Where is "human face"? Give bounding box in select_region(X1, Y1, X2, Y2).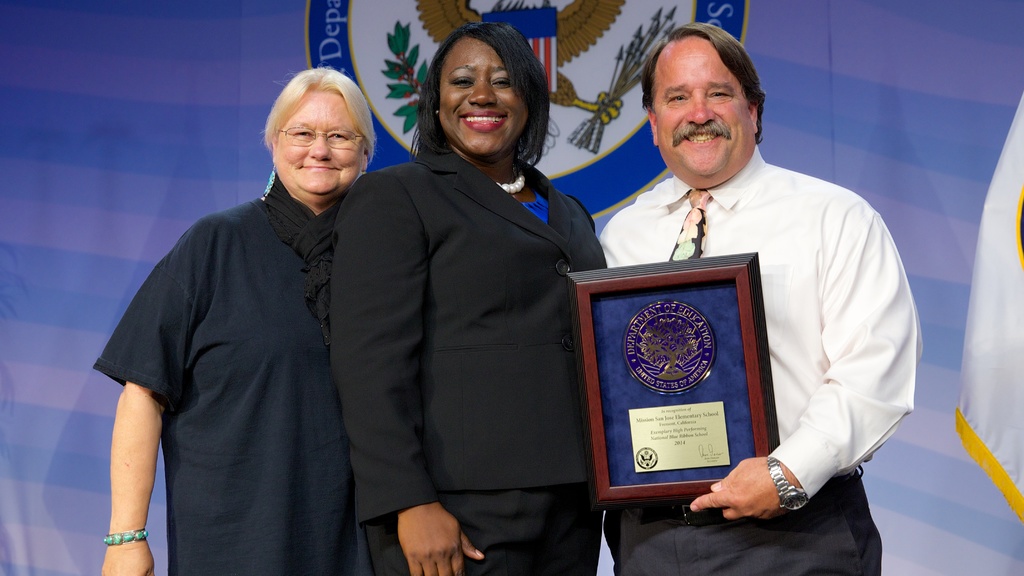
select_region(273, 89, 362, 195).
